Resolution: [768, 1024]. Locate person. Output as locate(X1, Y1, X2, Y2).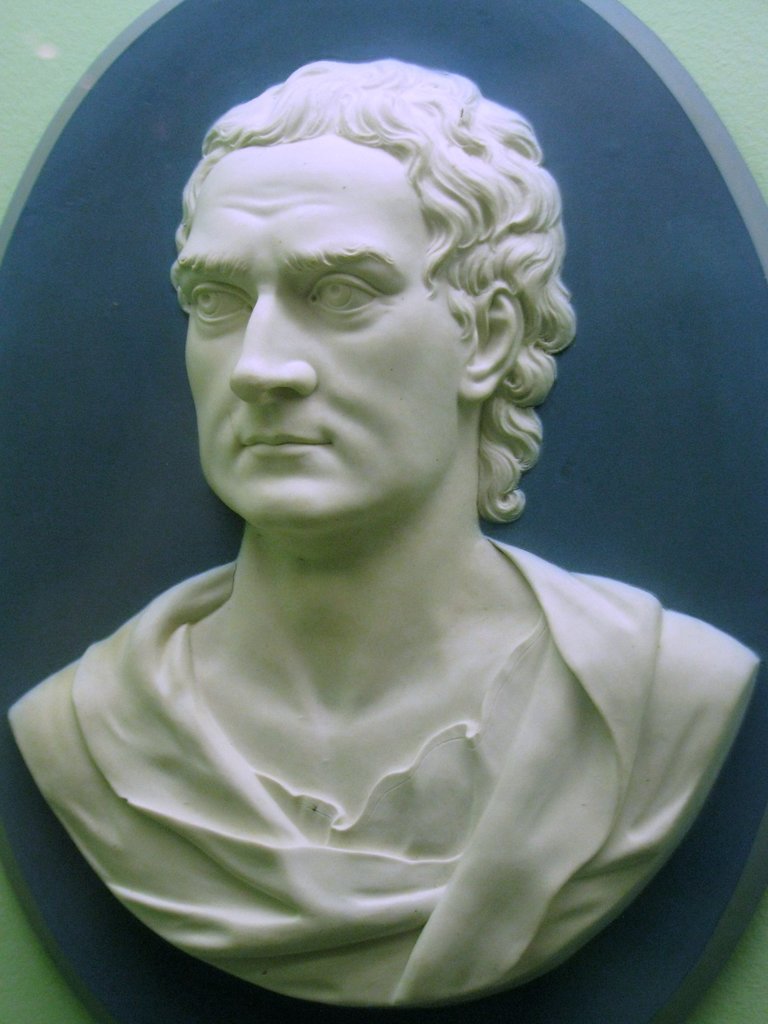
locate(0, 38, 767, 1009).
